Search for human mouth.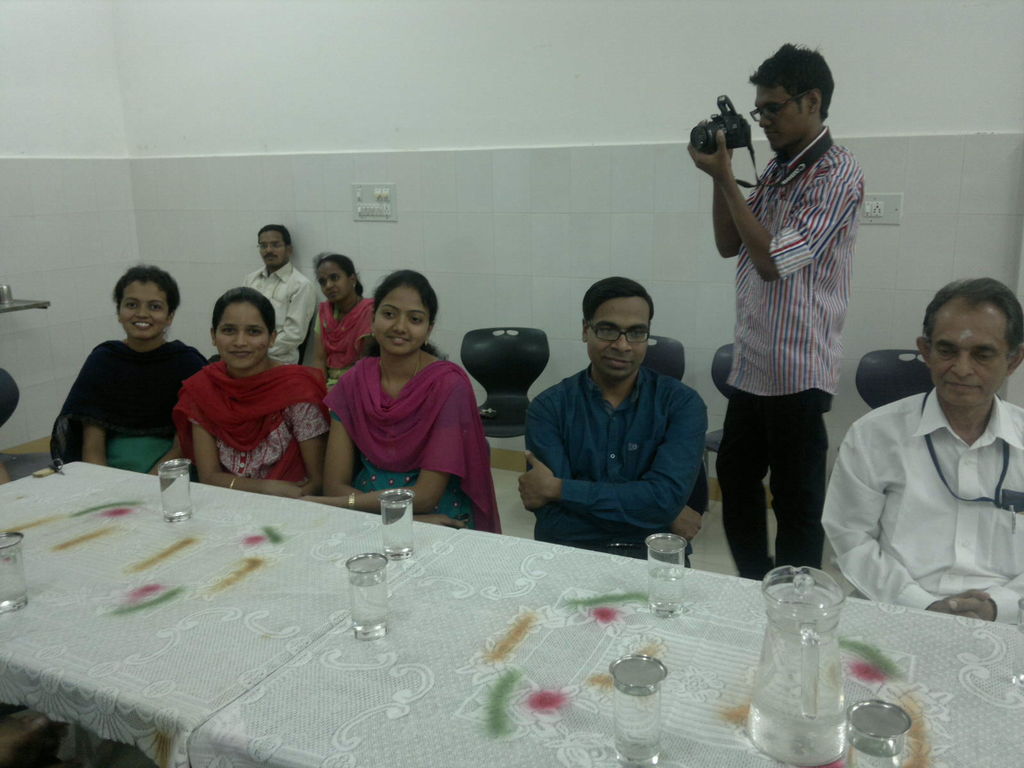
Found at crop(945, 376, 980, 394).
